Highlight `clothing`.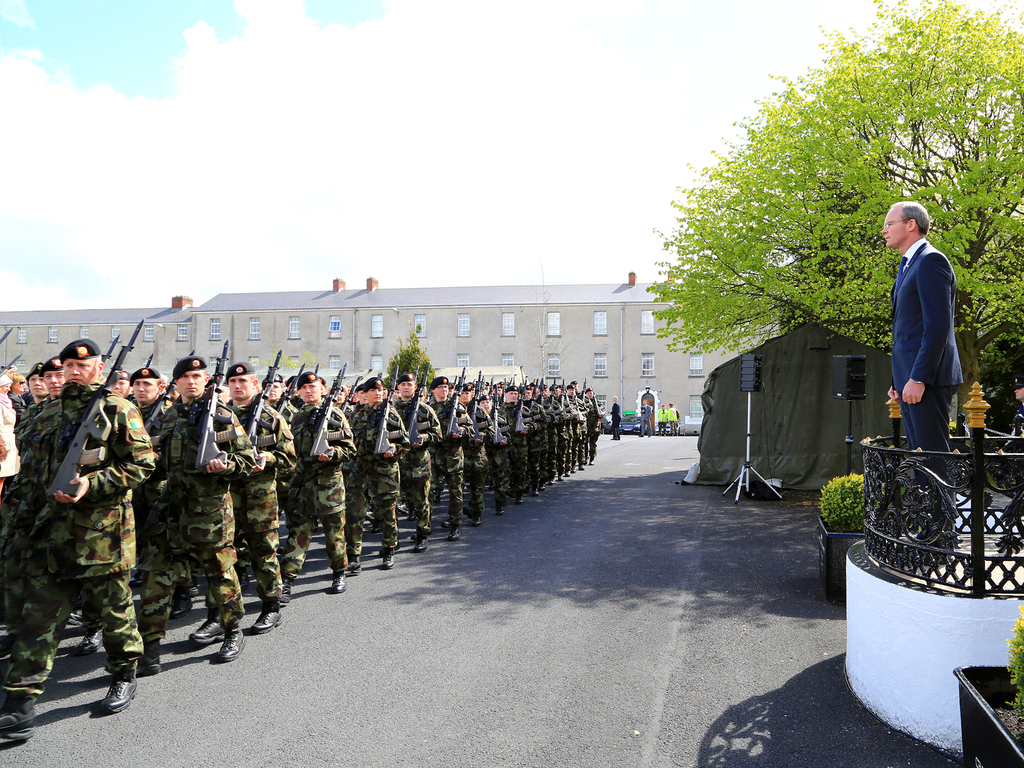
Highlighted region: locate(362, 396, 421, 547).
